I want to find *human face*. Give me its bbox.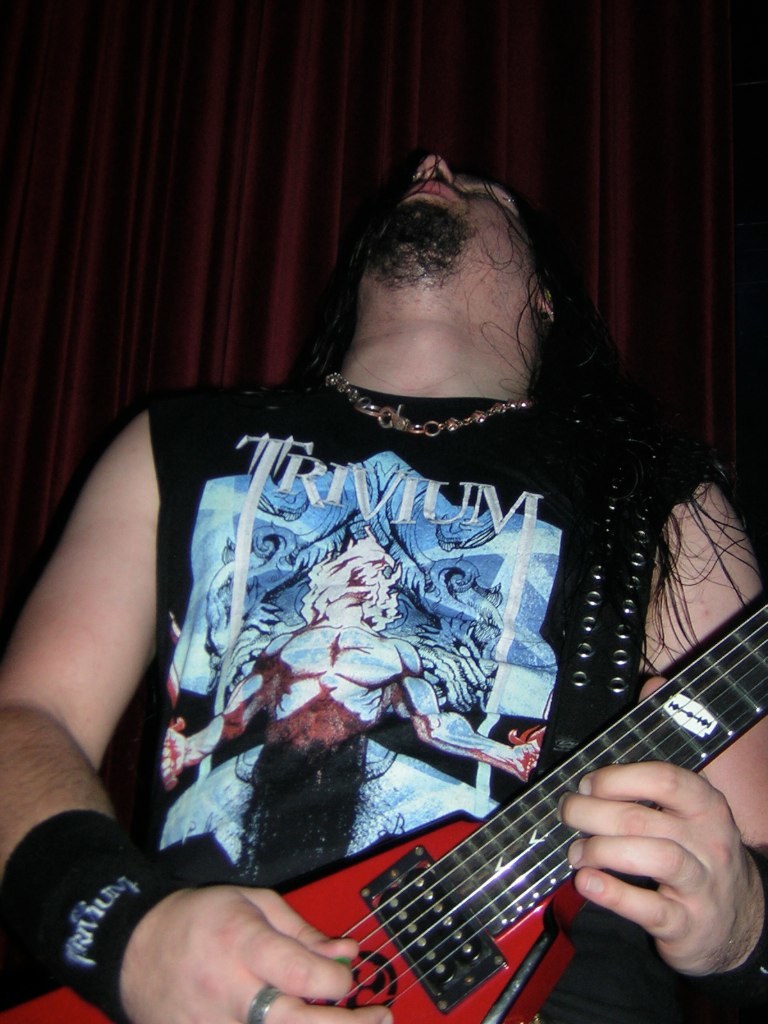
rect(360, 155, 541, 308).
